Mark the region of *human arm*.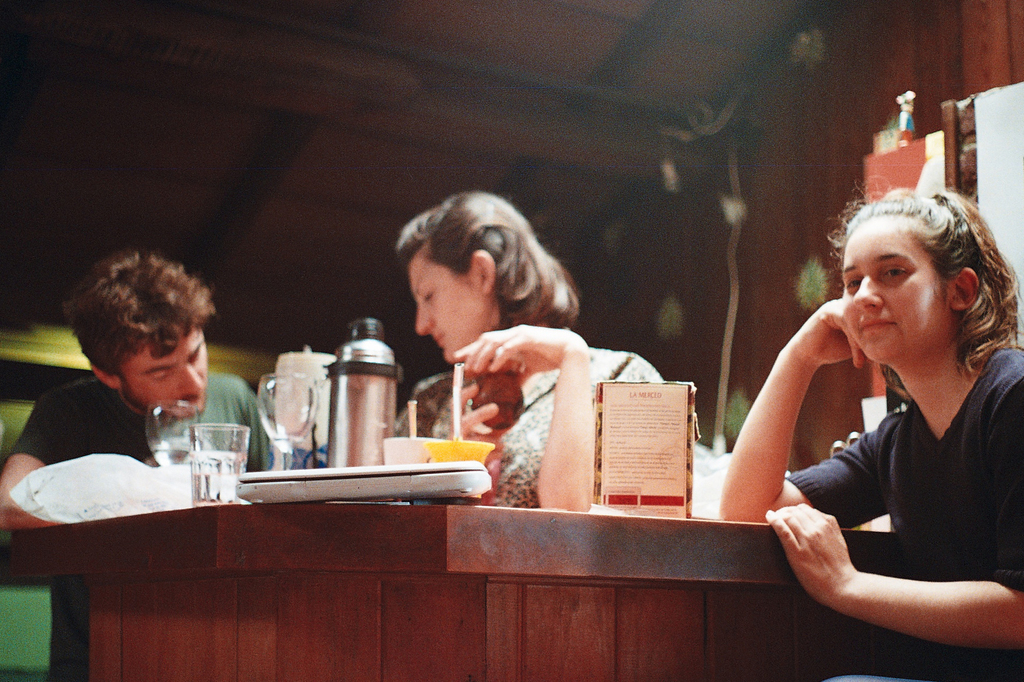
Region: bbox(0, 393, 65, 525).
